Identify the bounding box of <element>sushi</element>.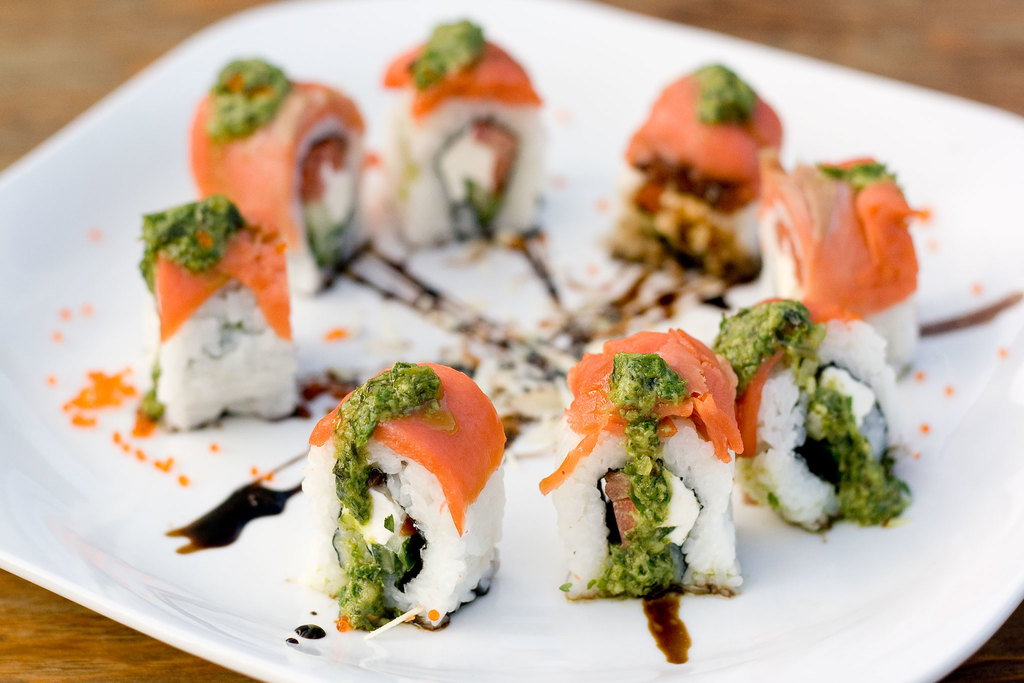
(140,200,296,434).
